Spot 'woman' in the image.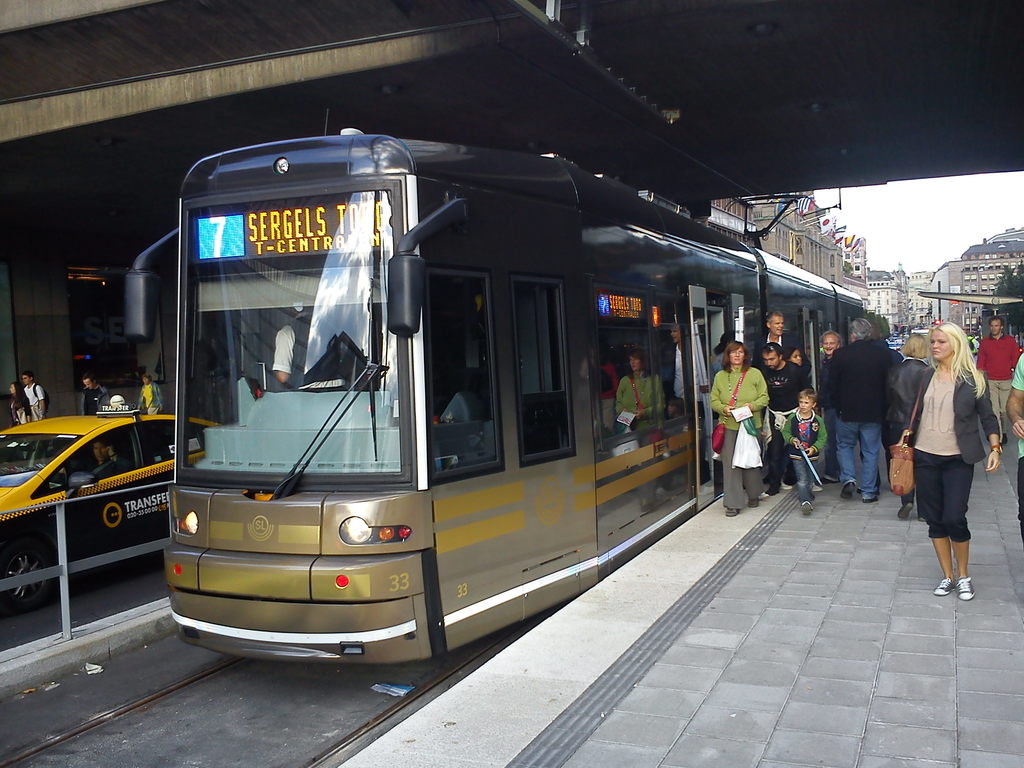
'woman' found at BBox(710, 342, 768, 516).
